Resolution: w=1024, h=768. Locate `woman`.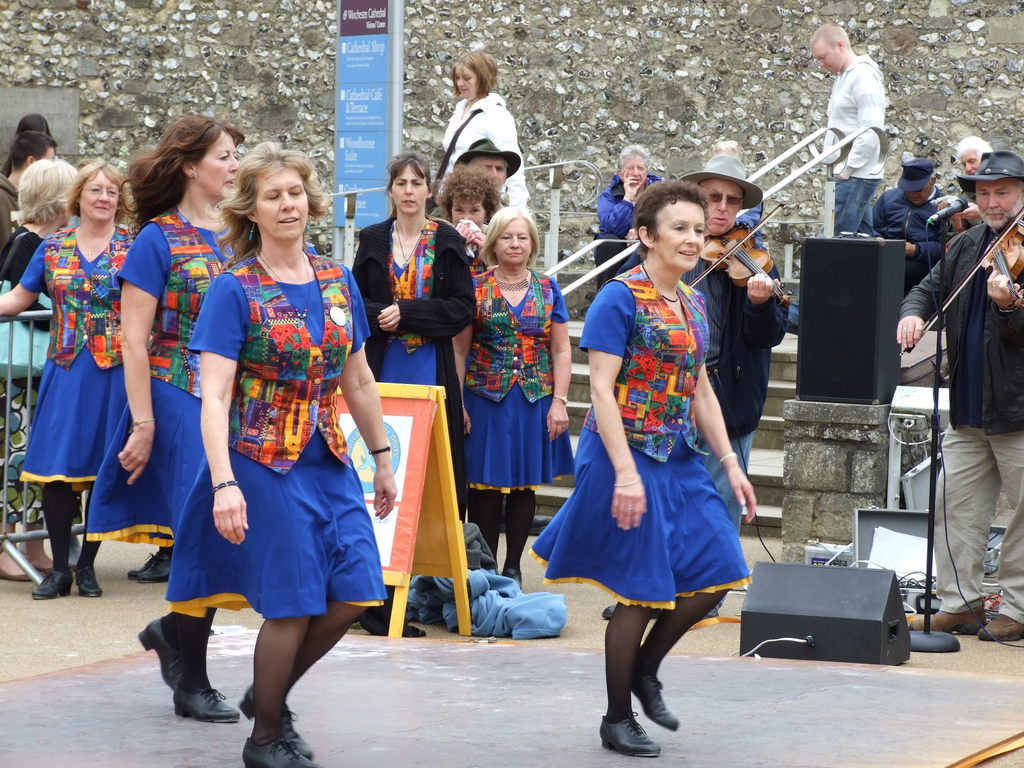
164:145:396:767.
